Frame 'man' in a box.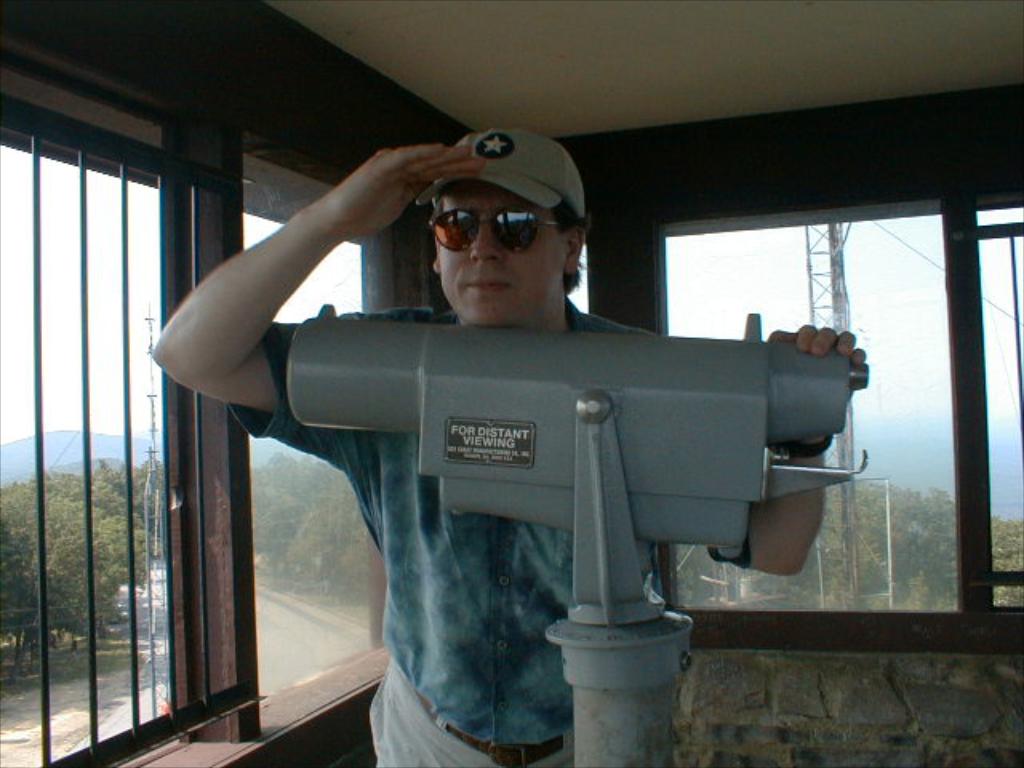
x1=142, y1=126, x2=869, y2=766.
